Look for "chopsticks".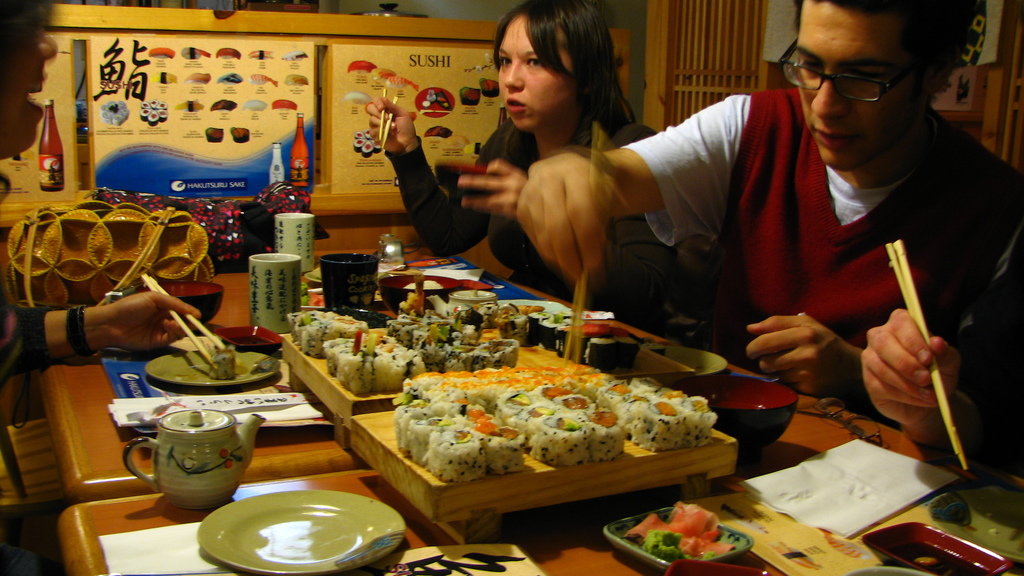
Found: [x1=566, y1=123, x2=611, y2=359].
